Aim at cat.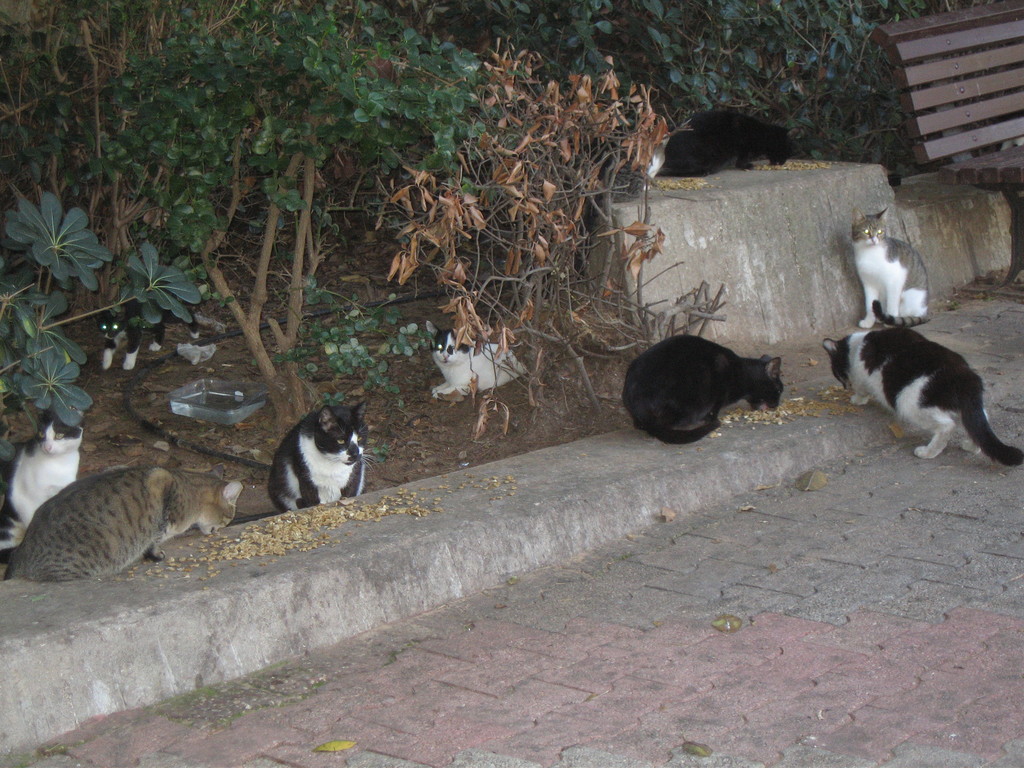
Aimed at left=822, top=325, right=1023, bottom=461.
